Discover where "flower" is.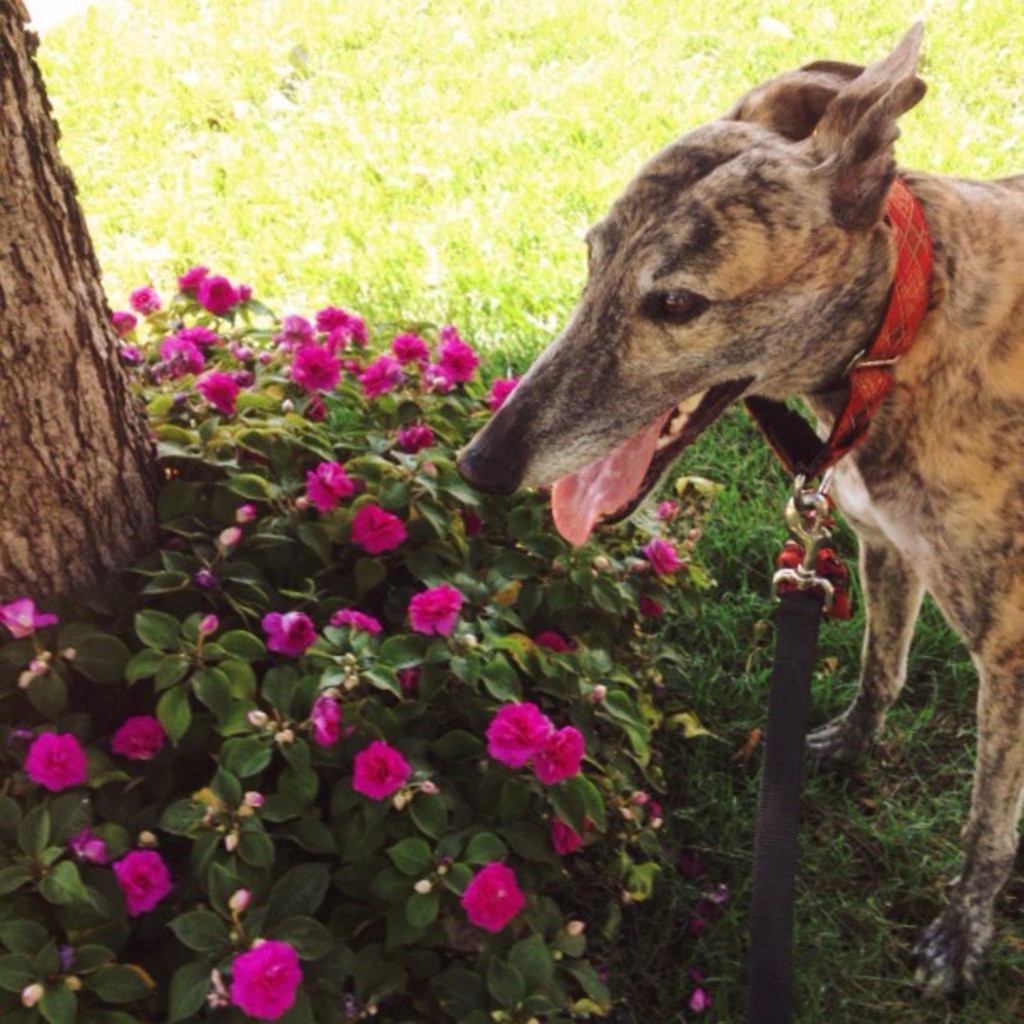
Discovered at 333:315:368:341.
